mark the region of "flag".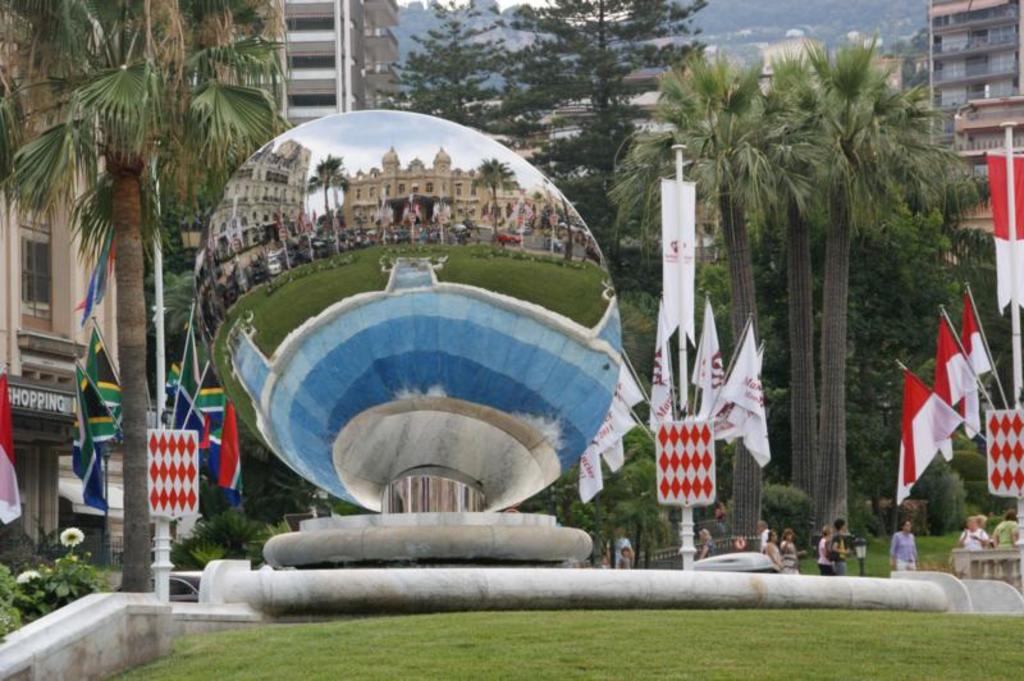
Region: box=[928, 308, 982, 472].
